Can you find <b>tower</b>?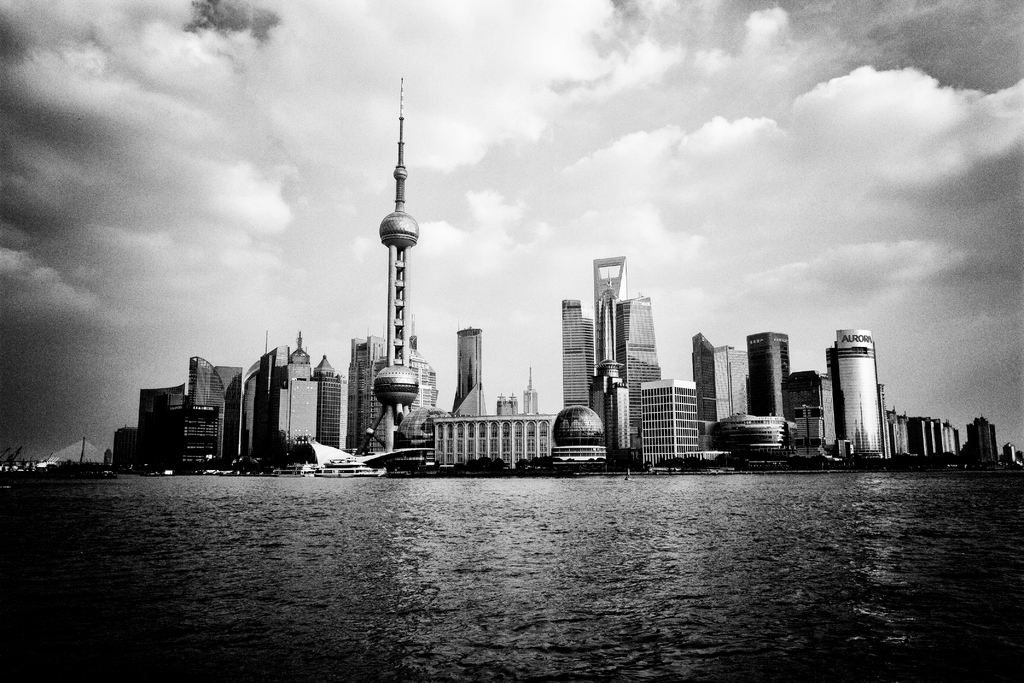
Yes, bounding box: Rect(746, 329, 792, 425).
